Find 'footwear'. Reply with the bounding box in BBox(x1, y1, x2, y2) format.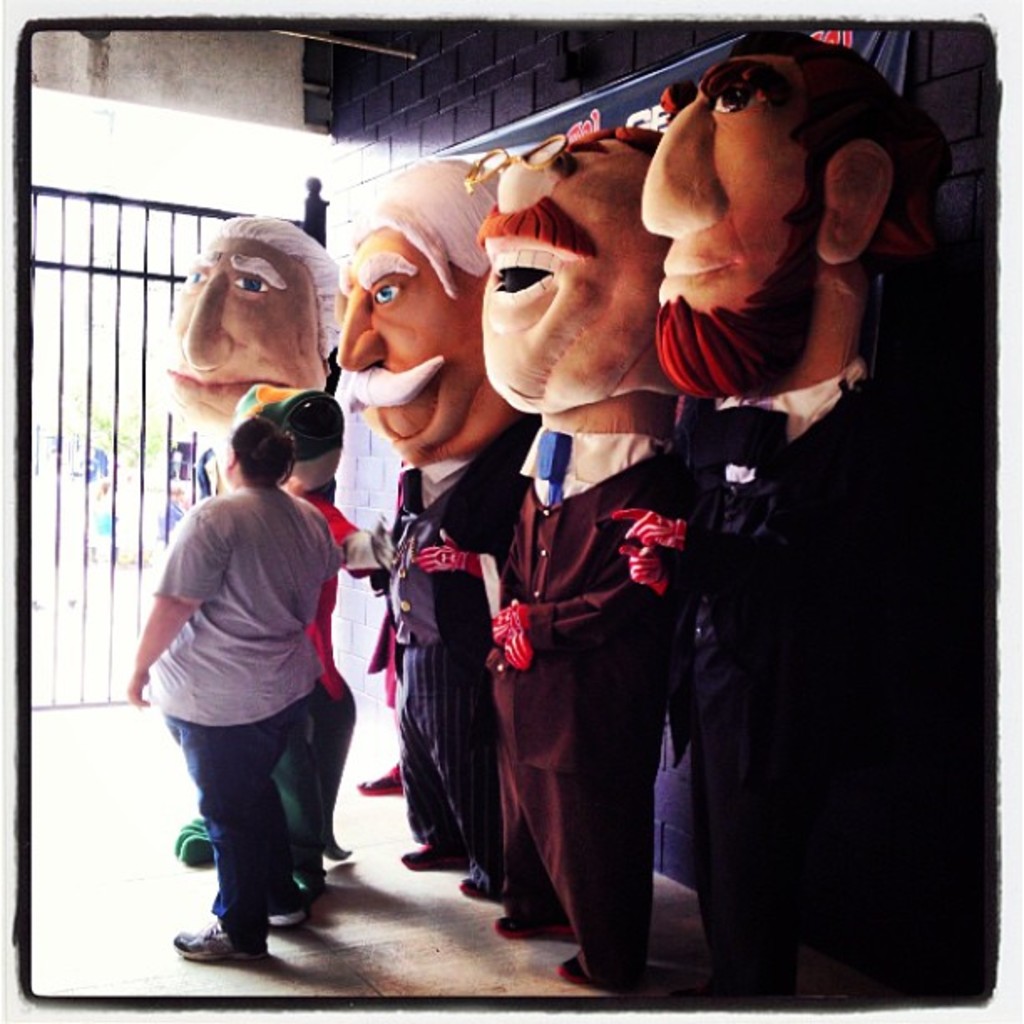
BBox(550, 960, 592, 986).
